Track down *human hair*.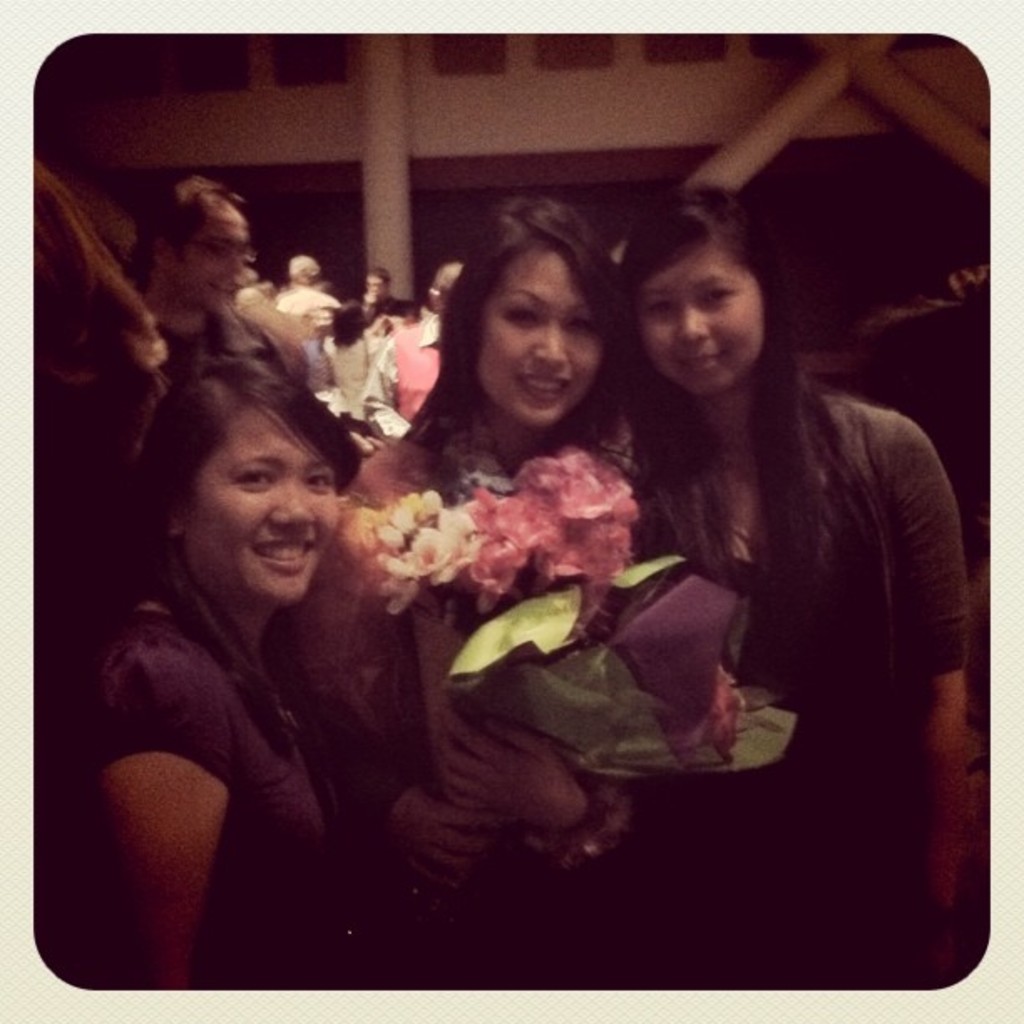
Tracked to x1=366, y1=264, x2=390, y2=293.
